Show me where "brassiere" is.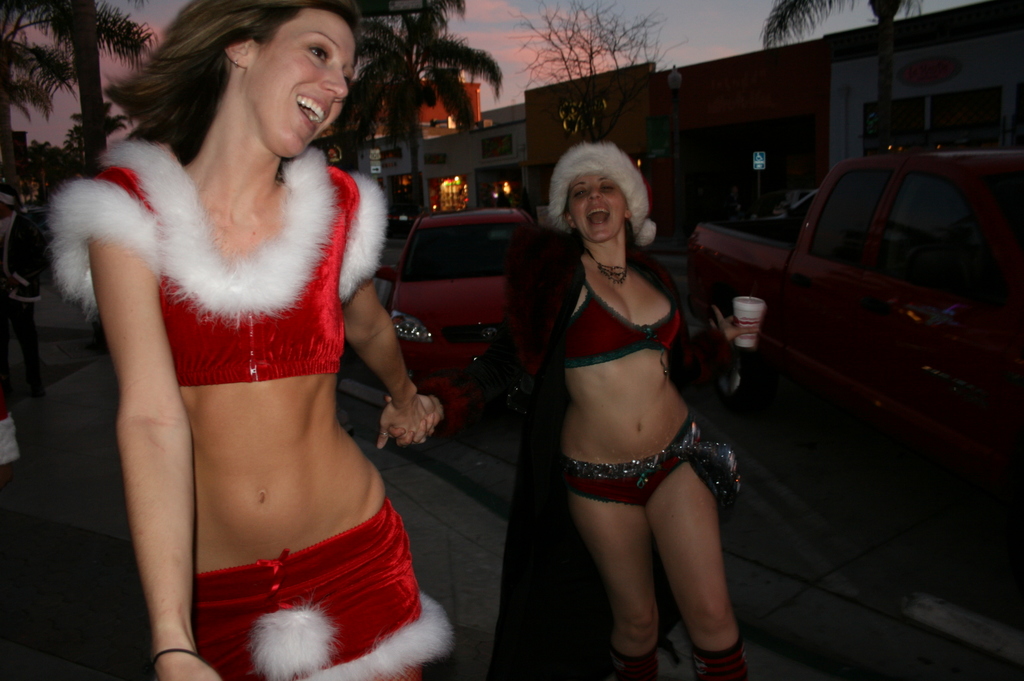
"brassiere" is at x1=49 y1=142 x2=392 y2=378.
